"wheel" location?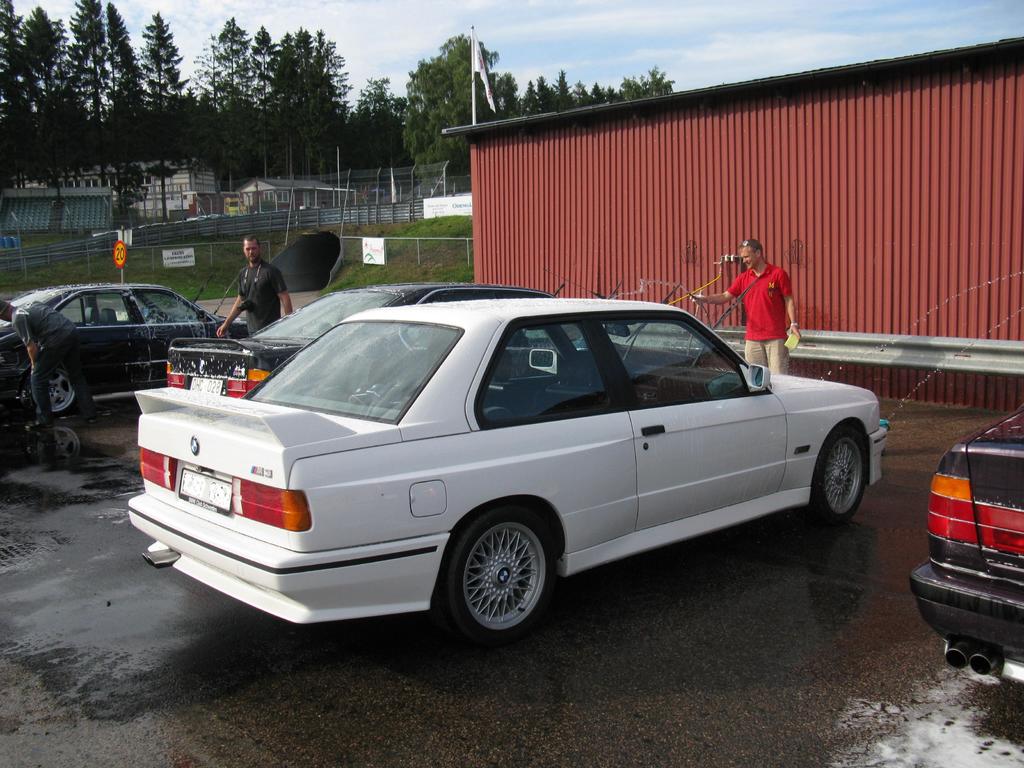
select_region(24, 364, 76, 415)
